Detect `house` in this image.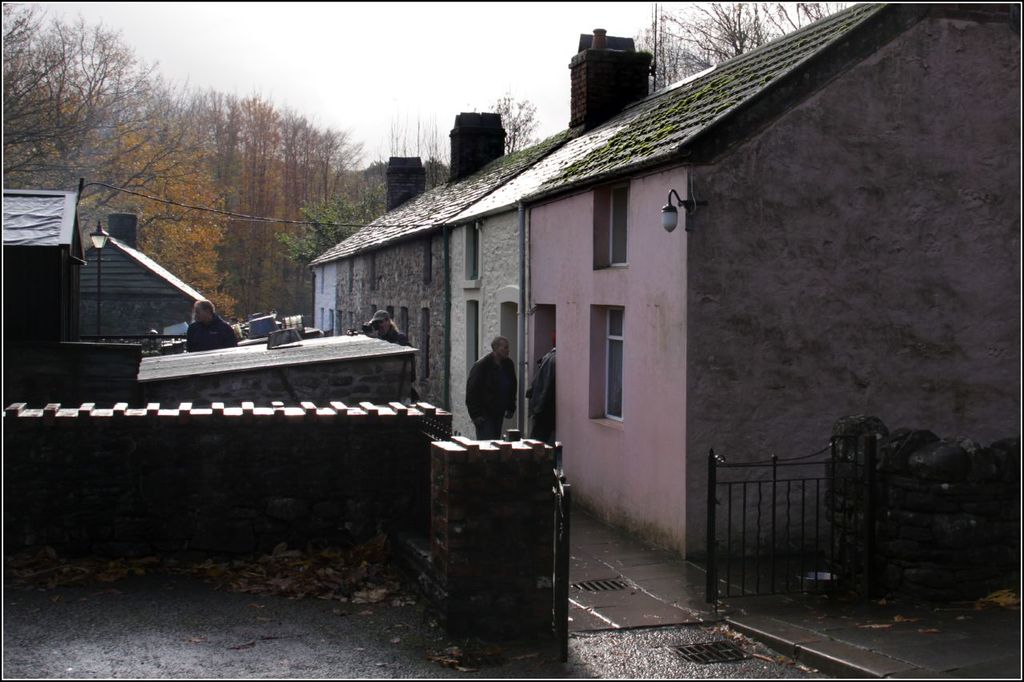
Detection: box=[314, 103, 578, 420].
